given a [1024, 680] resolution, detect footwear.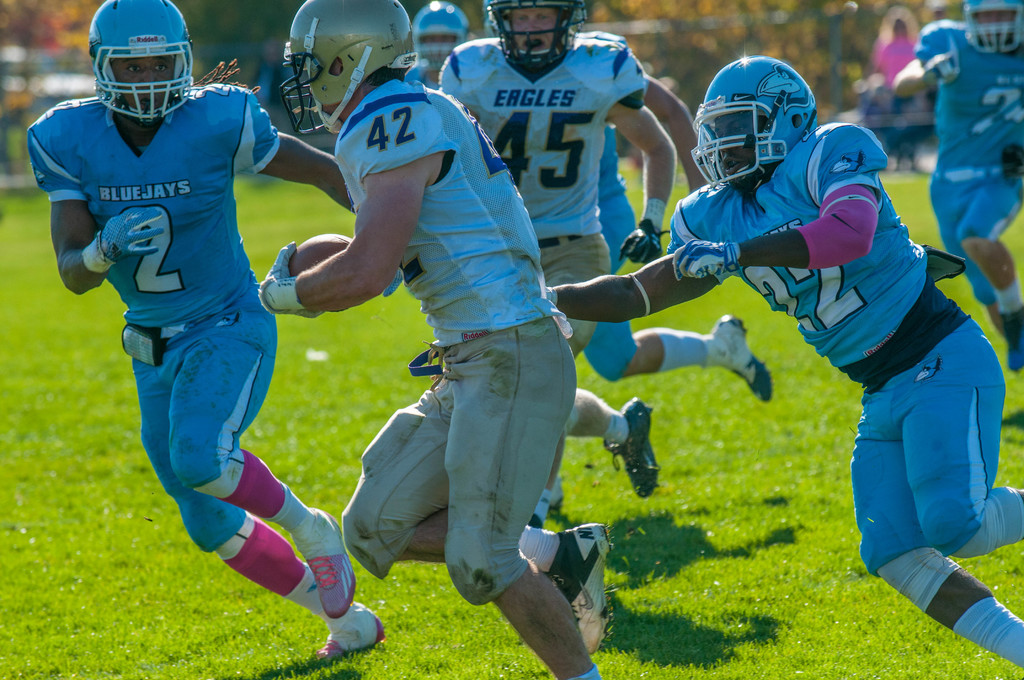
{"left": 547, "top": 521, "right": 616, "bottom": 652}.
